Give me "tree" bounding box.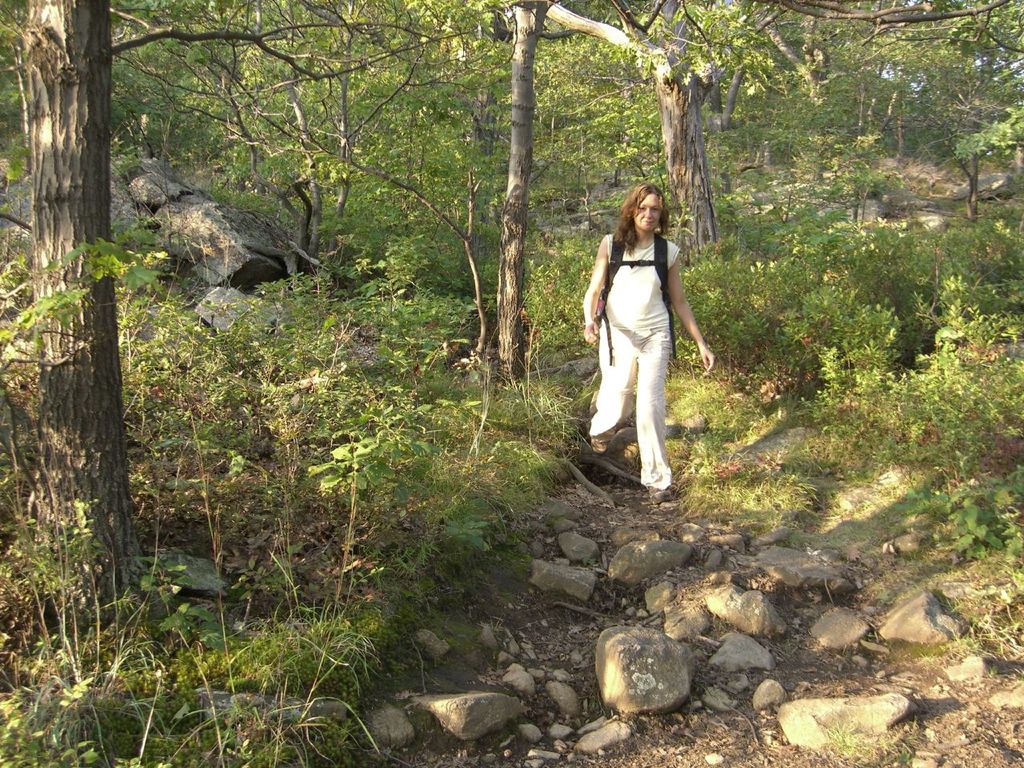
<box>0,0,328,603</box>.
